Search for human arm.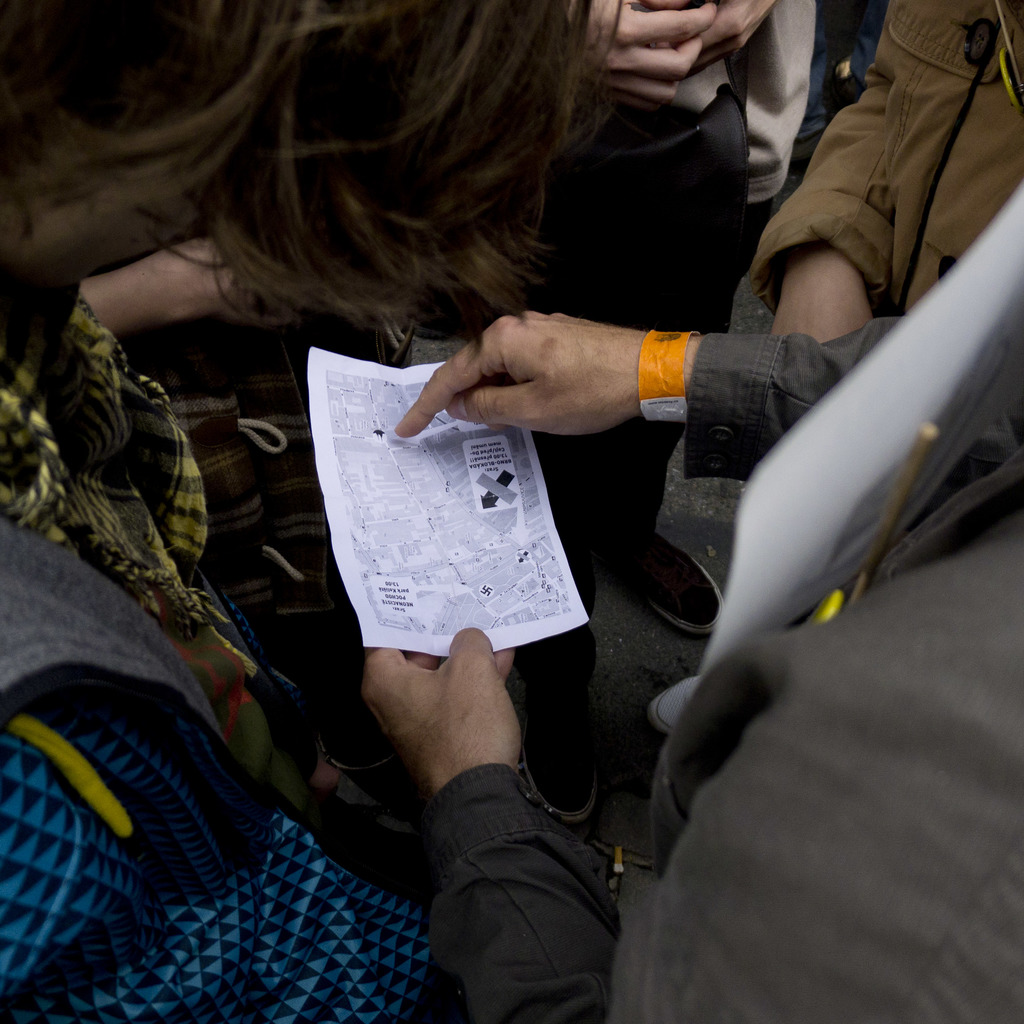
Found at 597/0/717/118.
